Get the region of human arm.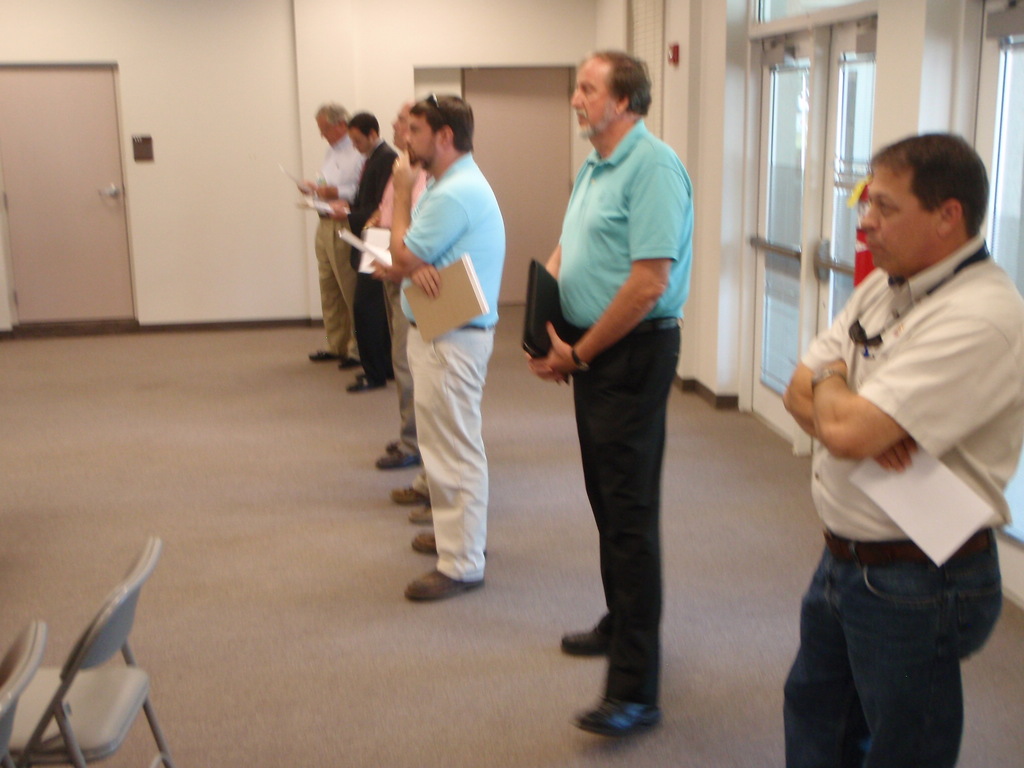
Rect(314, 164, 340, 203).
